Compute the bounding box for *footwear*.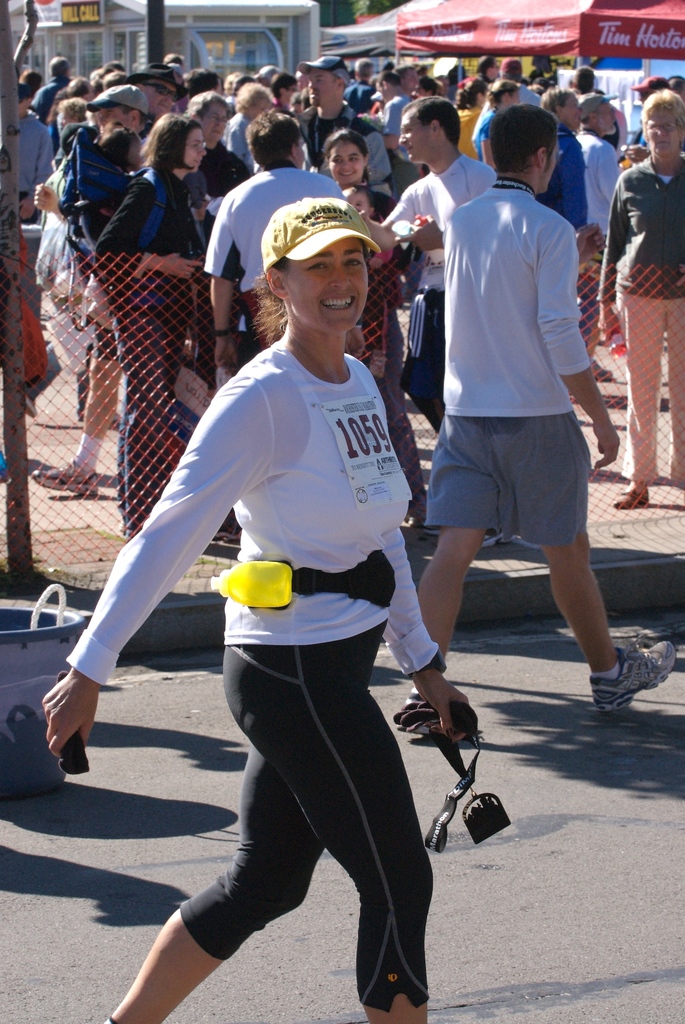
(400,687,441,739).
